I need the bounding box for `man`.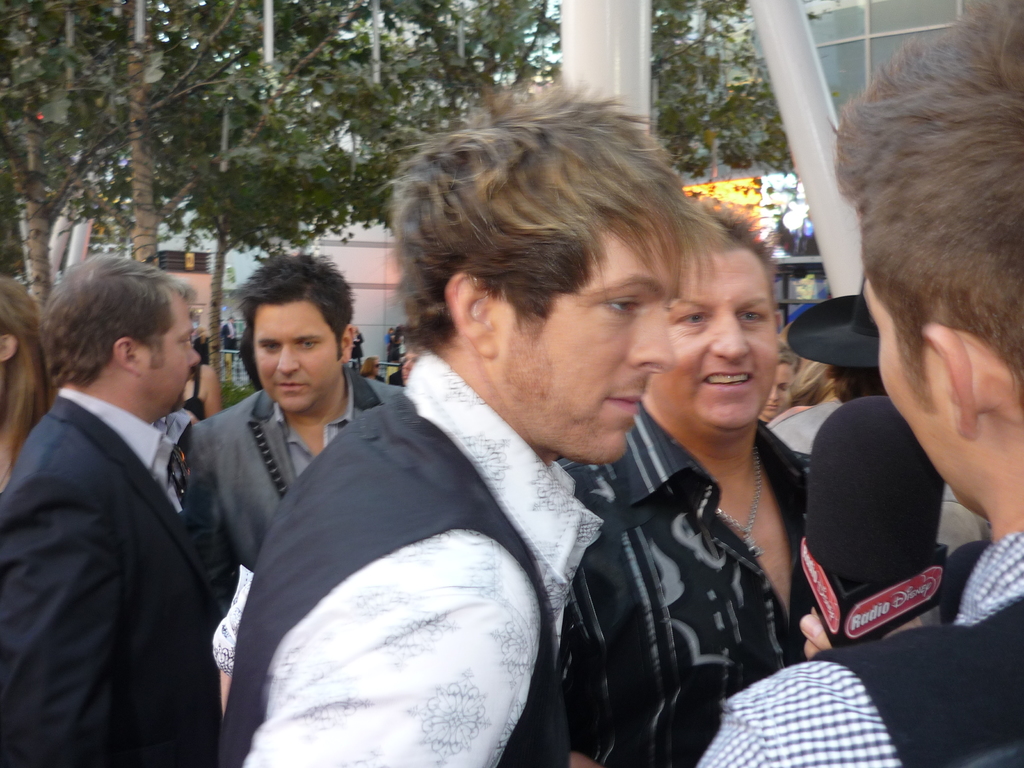
Here it is: [0, 252, 230, 767].
